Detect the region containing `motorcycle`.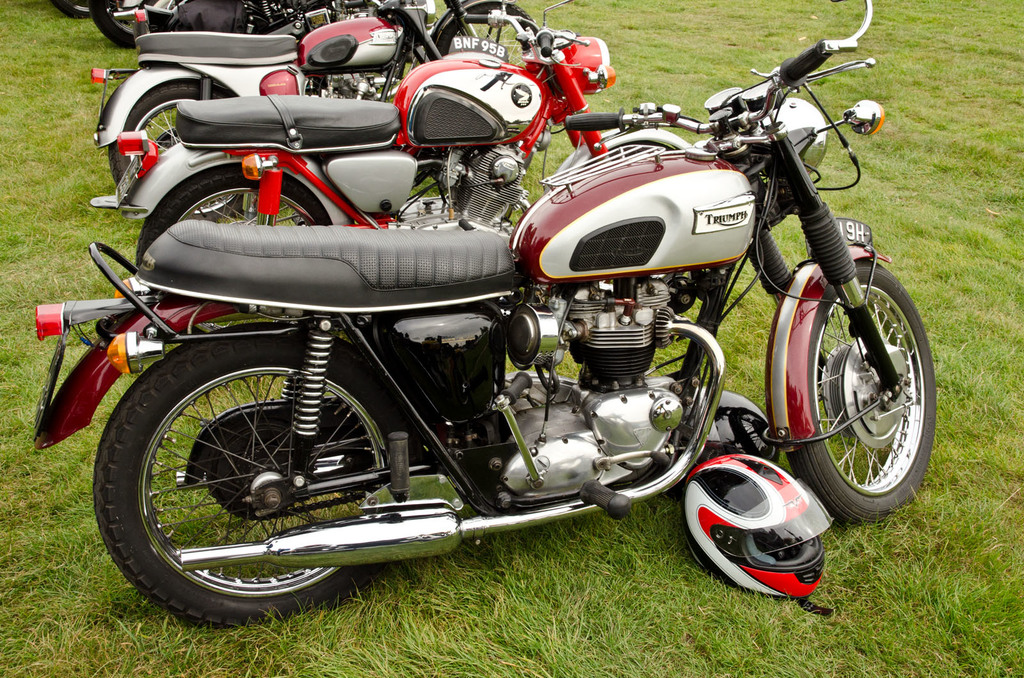
bbox=(92, 0, 532, 228).
